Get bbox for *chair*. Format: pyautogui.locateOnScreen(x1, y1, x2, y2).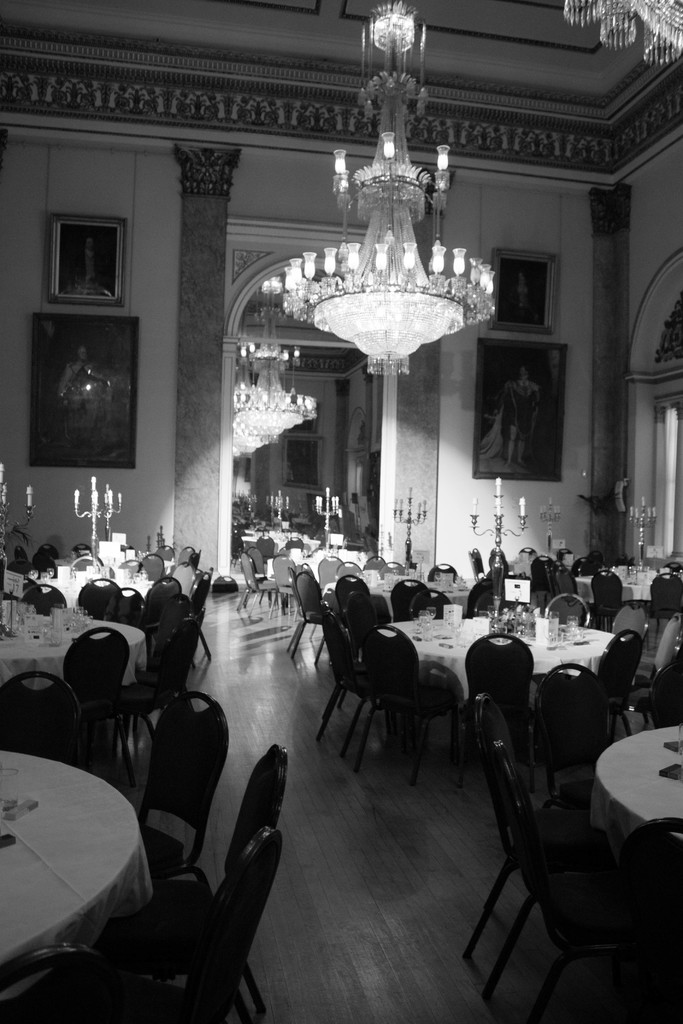
pyautogui.locateOnScreen(103, 582, 142, 624).
